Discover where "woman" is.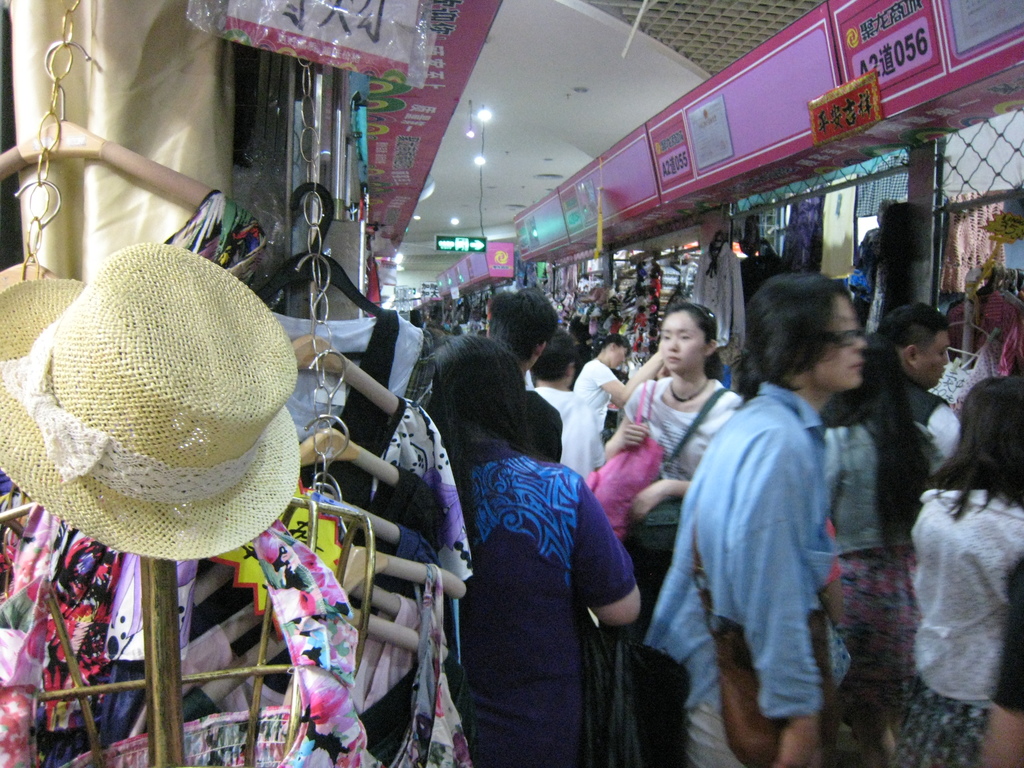
Discovered at [648,273,863,767].
